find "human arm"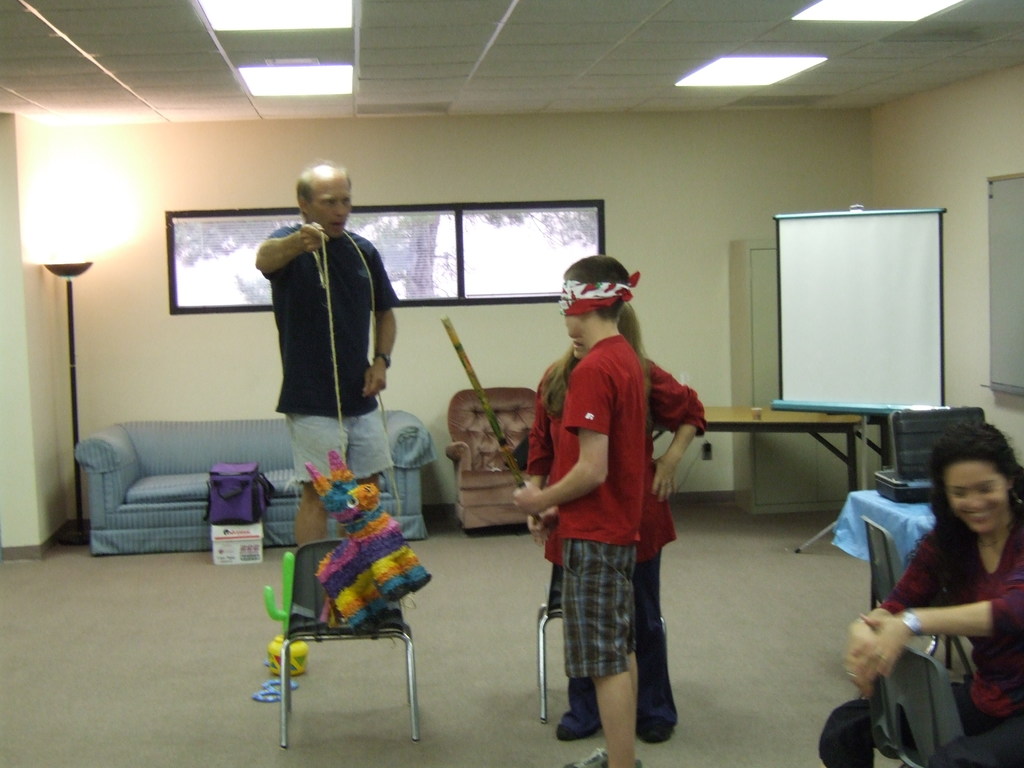
(x1=651, y1=372, x2=716, y2=490)
